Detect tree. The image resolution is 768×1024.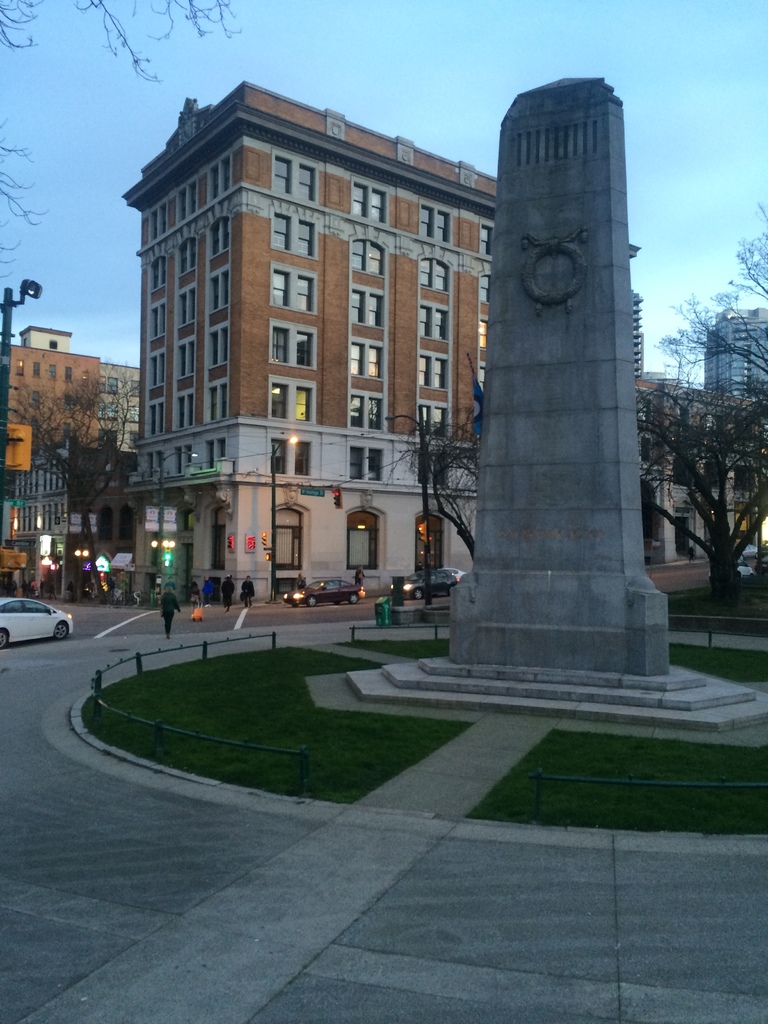
(left=0, top=366, right=147, bottom=560).
